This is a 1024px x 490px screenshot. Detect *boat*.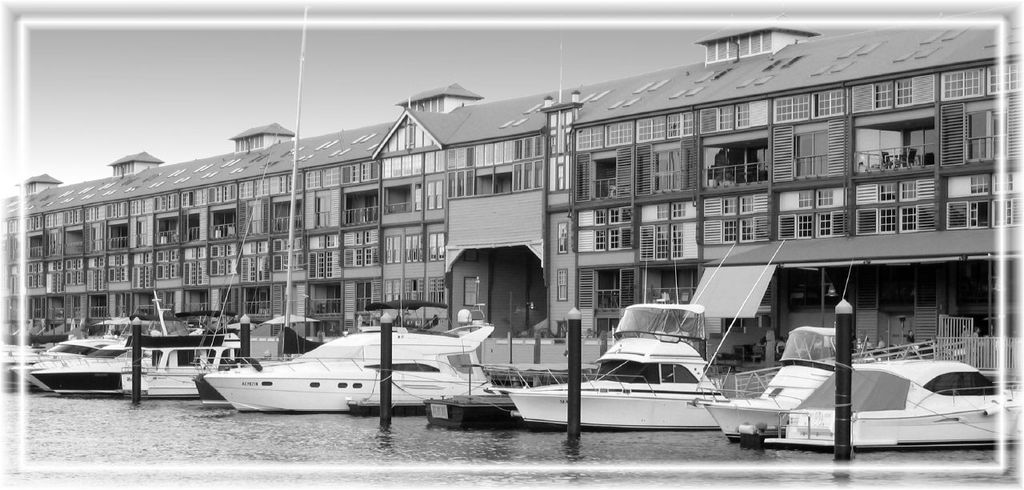
detection(198, 303, 510, 418).
